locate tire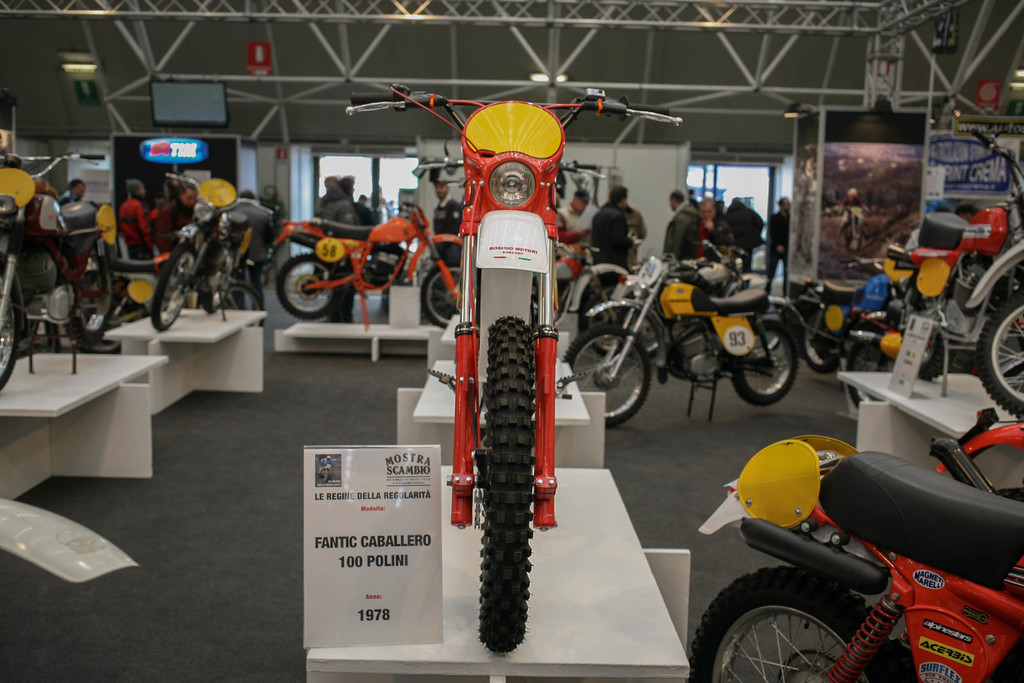
[728,321,799,407]
